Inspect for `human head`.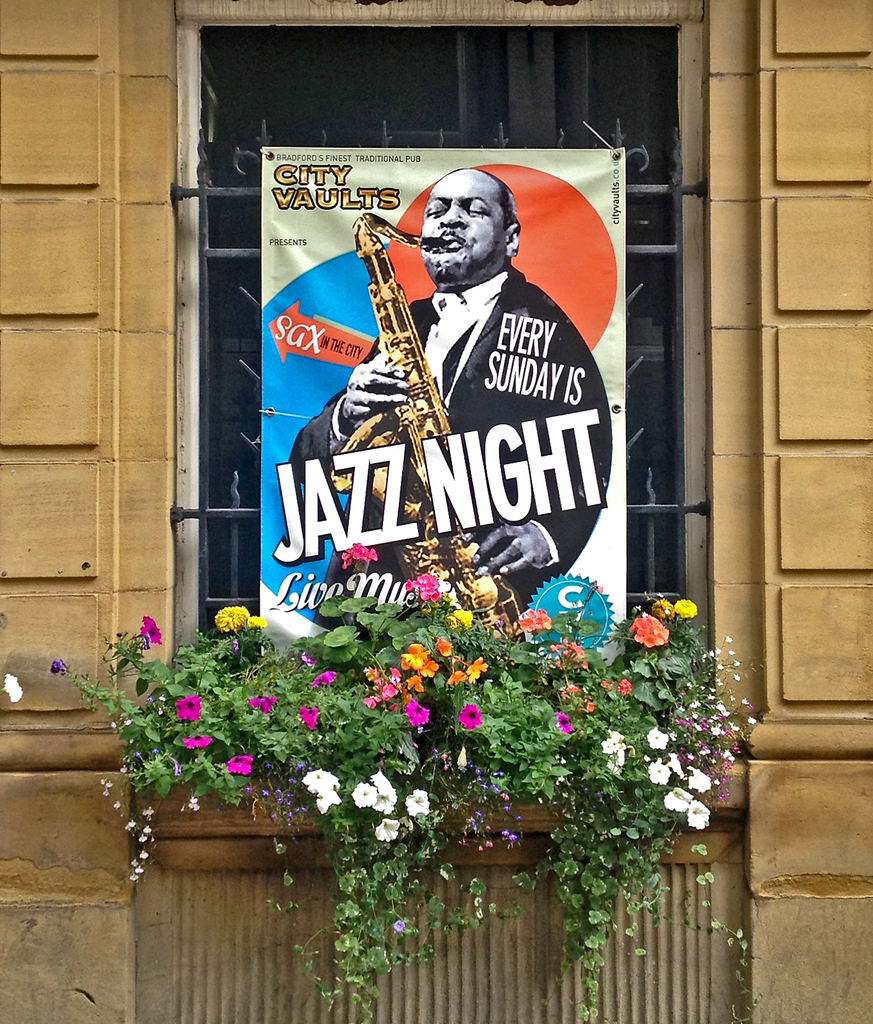
Inspection: l=410, t=158, r=527, b=275.
